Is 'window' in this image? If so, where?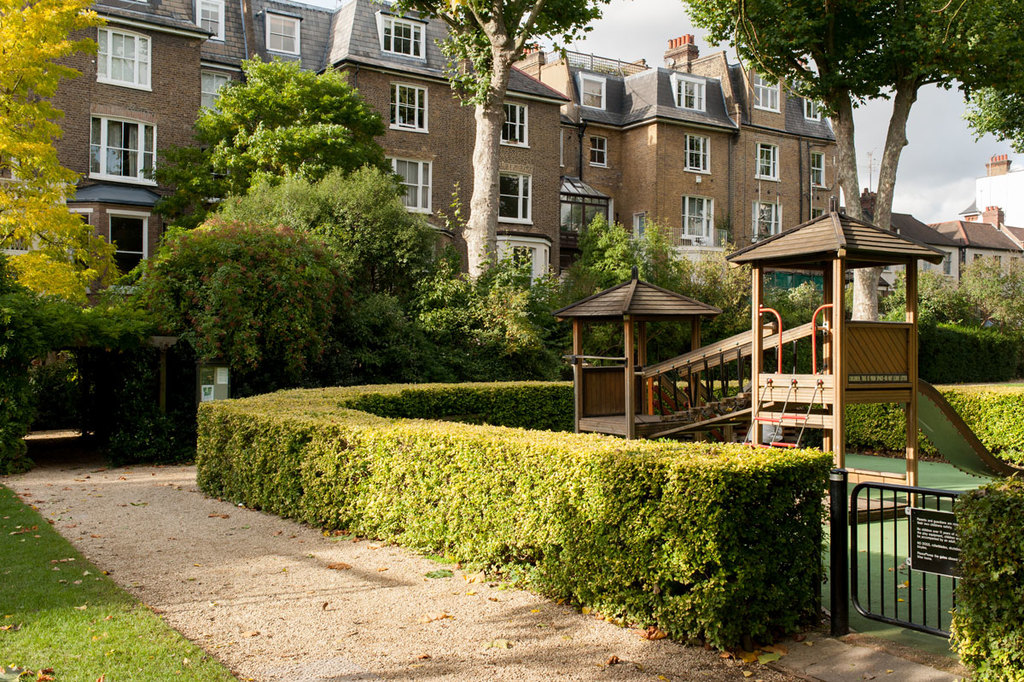
Yes, at pyautogui.locateOnScreen(196, 0, 222, 38).
